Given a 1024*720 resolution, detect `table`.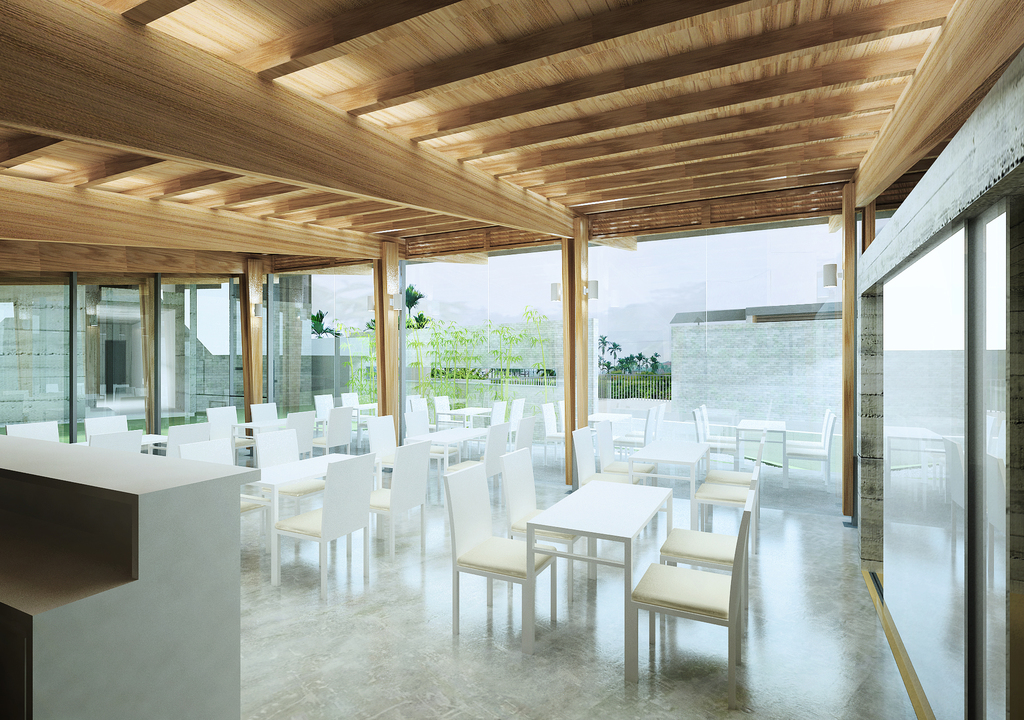
(403,417,484,496).
